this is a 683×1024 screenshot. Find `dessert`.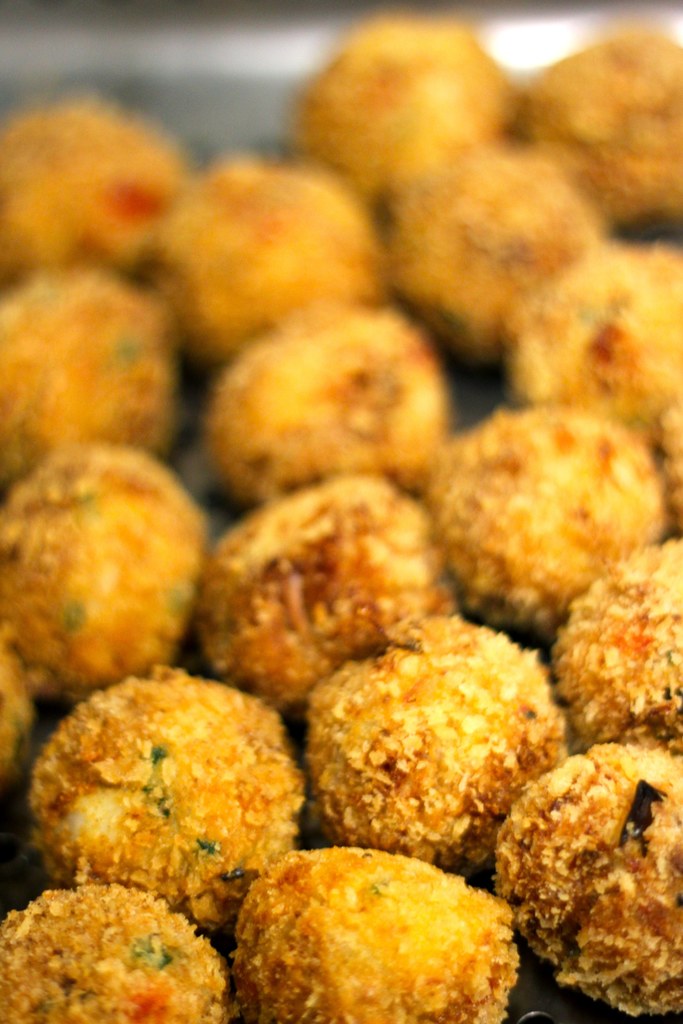
Bounding box: x1=494 y1=749 x2=671 y2=1004.
